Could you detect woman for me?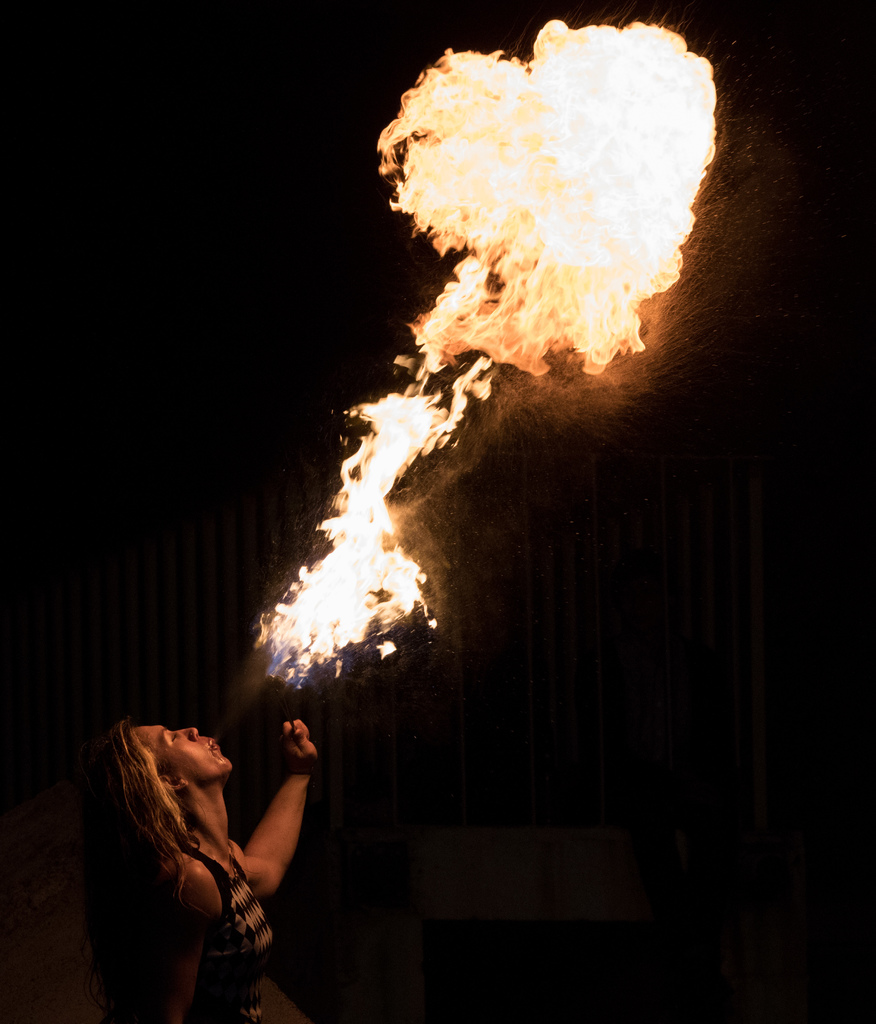
Detection result: {"x1": 63, "y1": 700, "x2": 328, "y2": 1023}.
